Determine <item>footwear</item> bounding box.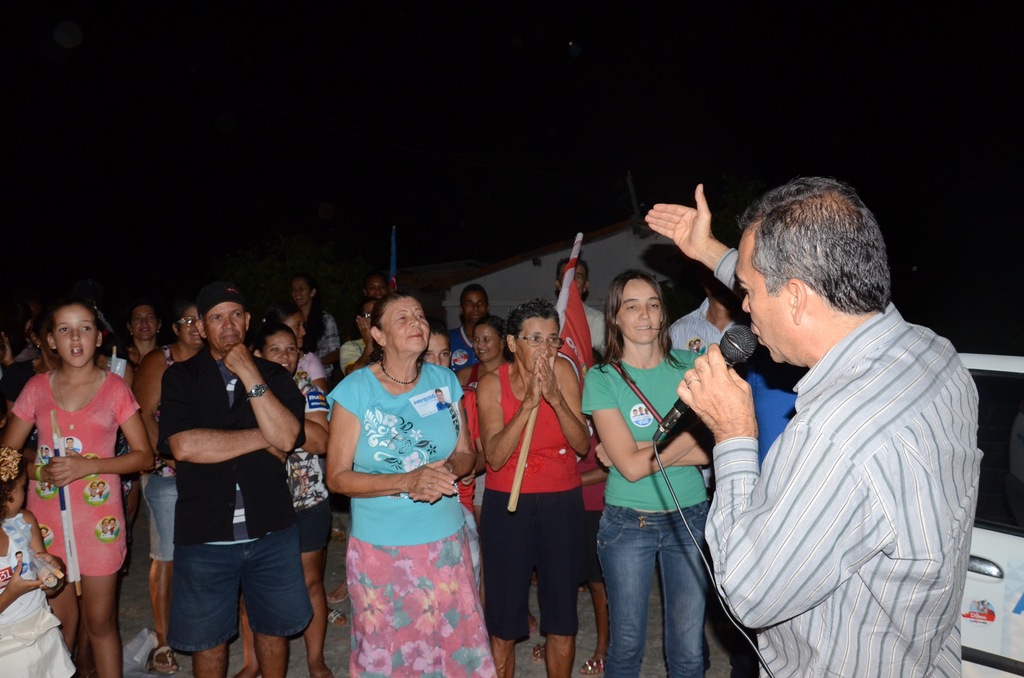
Determined: (left=150, top=643, right=188, bottom=677).
